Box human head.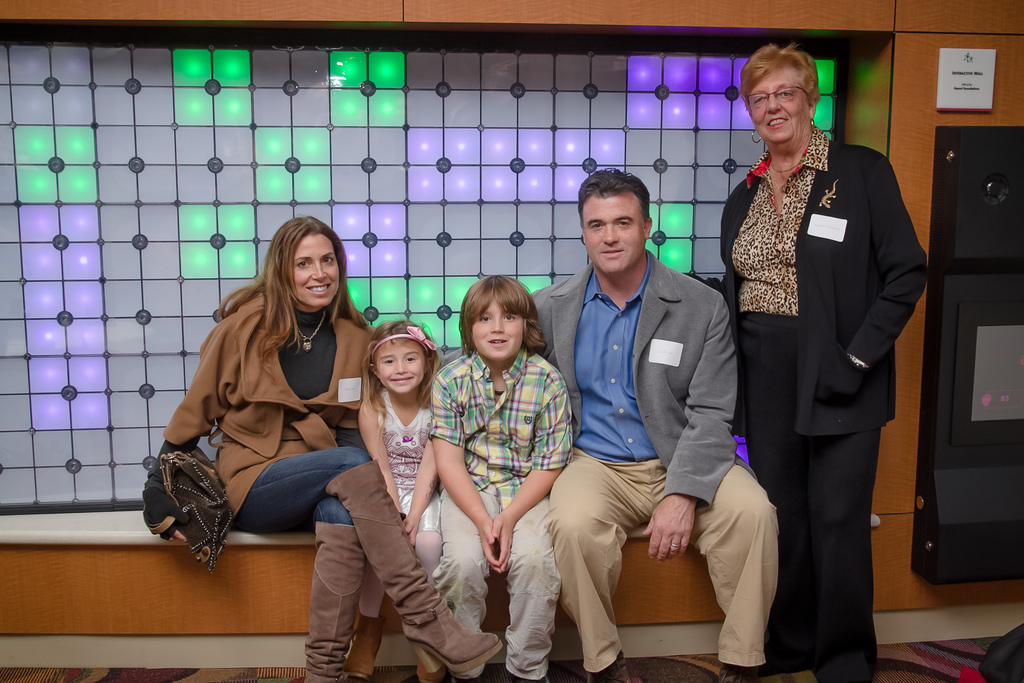
bbox=(463, 279, 540, 359).
